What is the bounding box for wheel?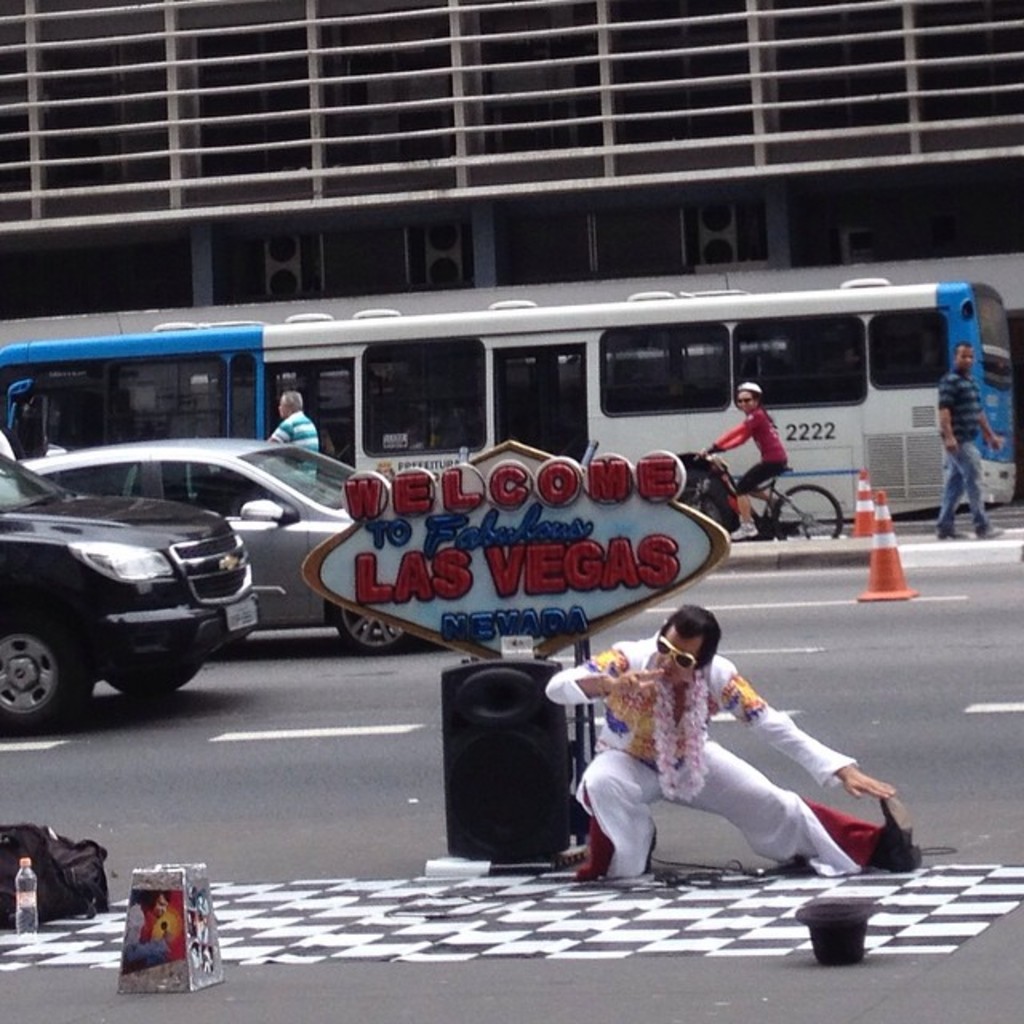
[773,485,850,538].
